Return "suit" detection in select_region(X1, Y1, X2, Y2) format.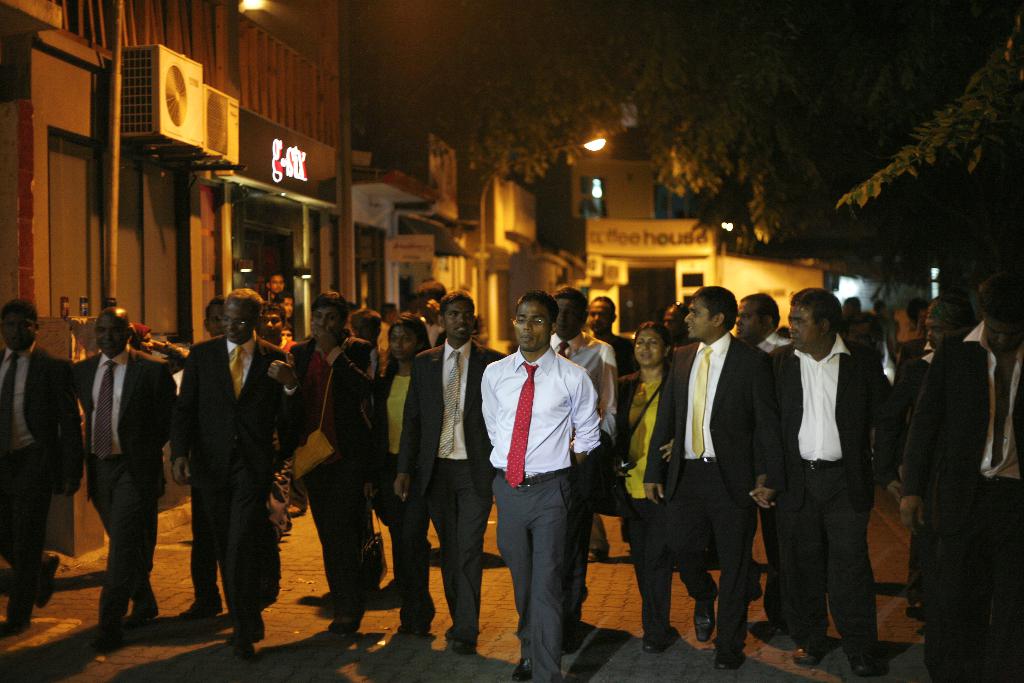
select_region(897, 316, 1023, 666).
